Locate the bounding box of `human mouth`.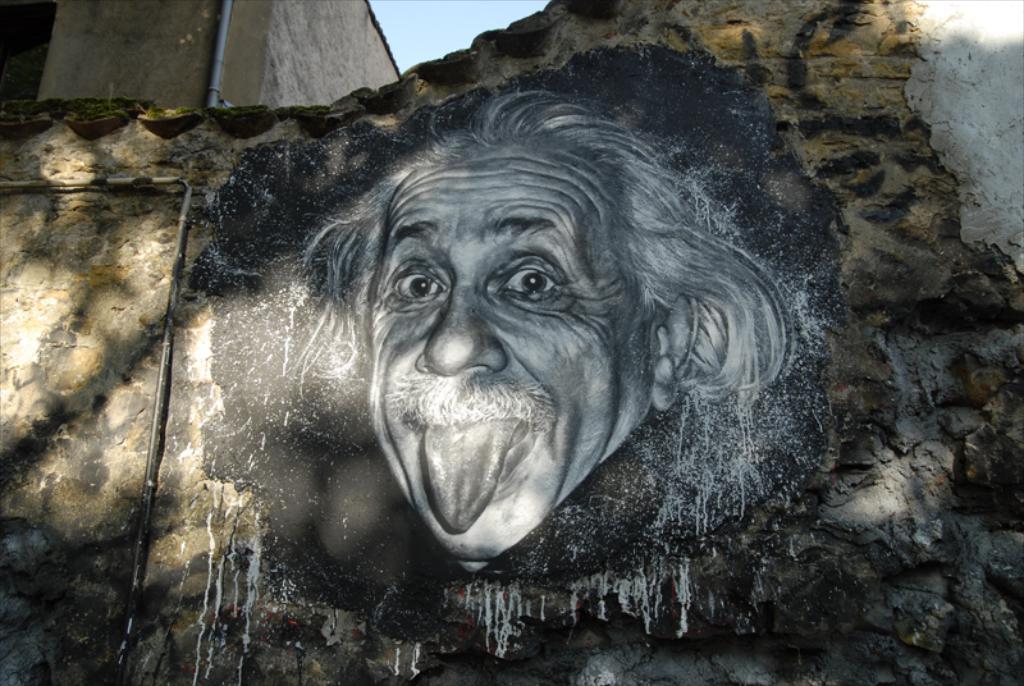
Bounding box: (left=406, top=416, right=532, bottom=485).
